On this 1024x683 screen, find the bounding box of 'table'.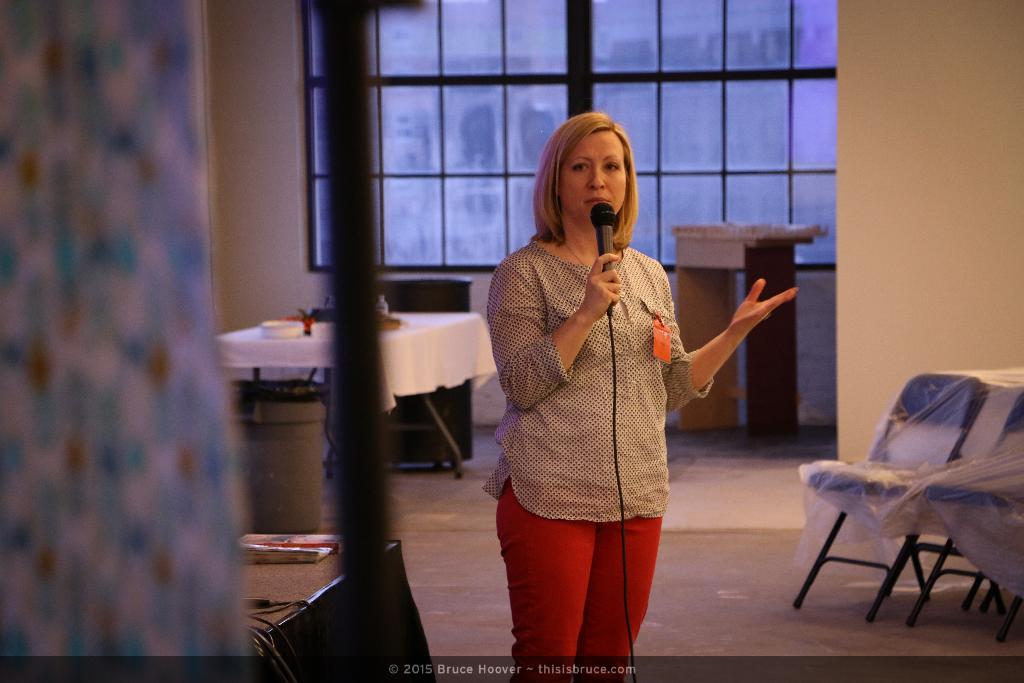
Bounding box: select_region(214, 311, 481, 471).
